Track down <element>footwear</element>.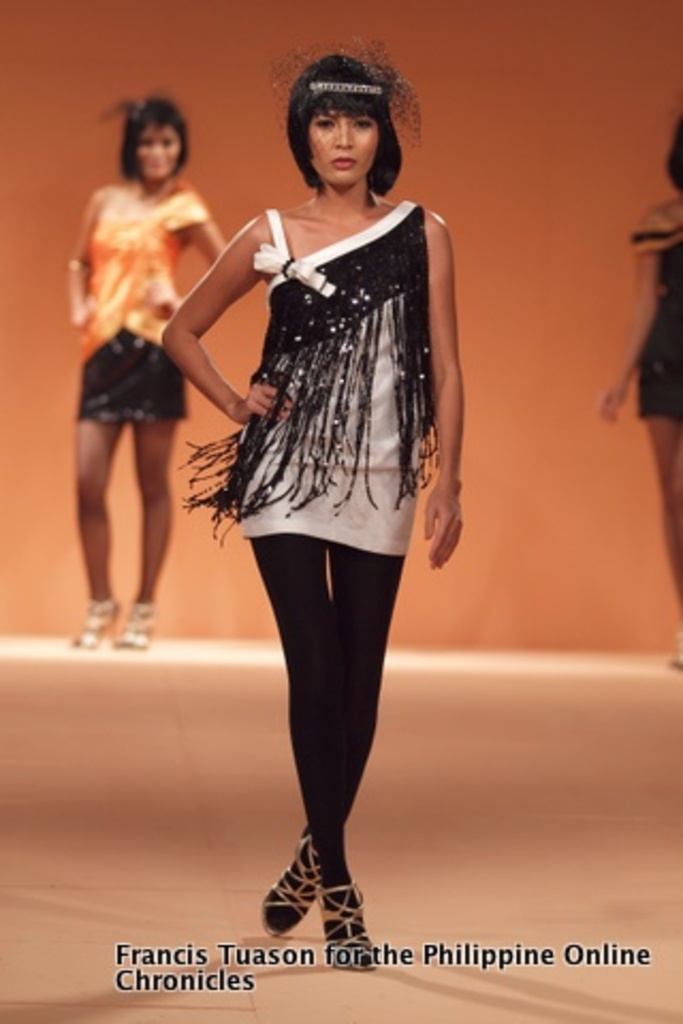
Tracked to 70/589/105/651.
